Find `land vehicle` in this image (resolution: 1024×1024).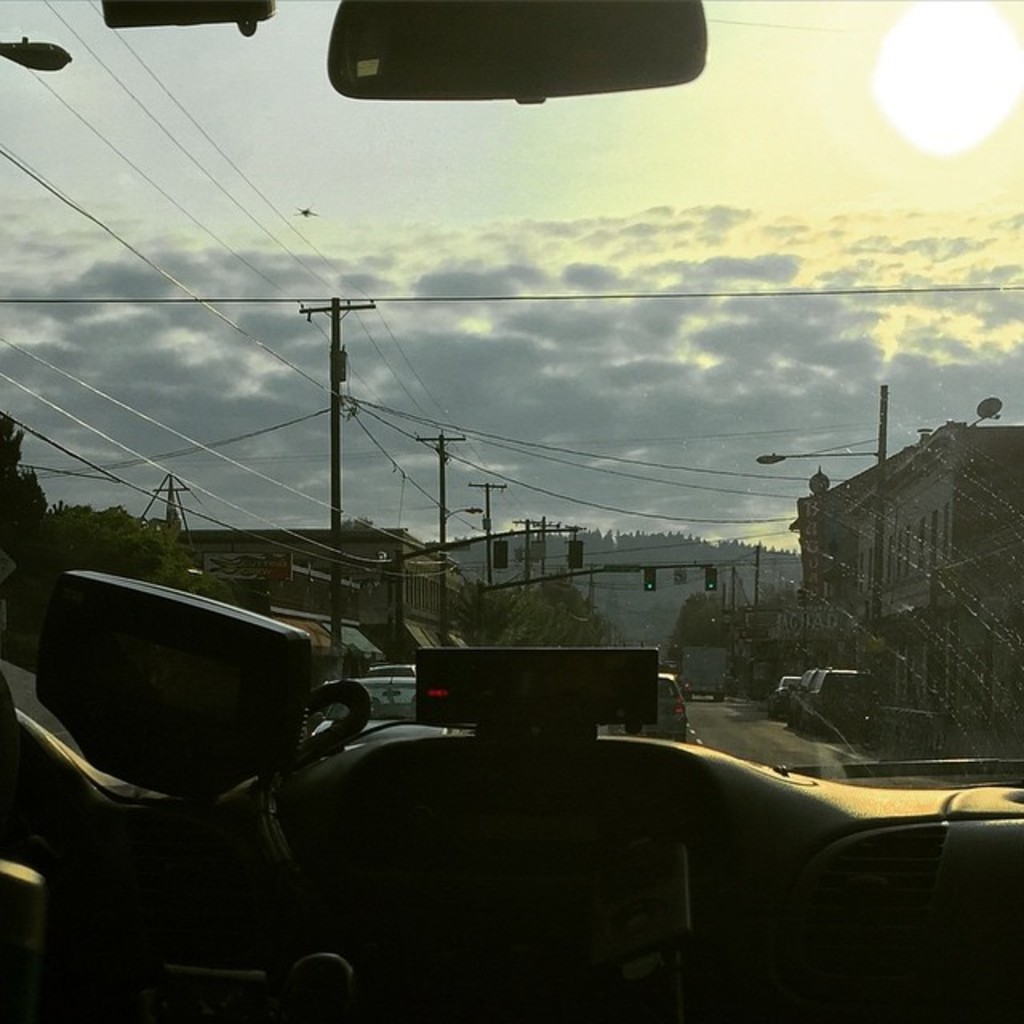
(618,674,686,734).
